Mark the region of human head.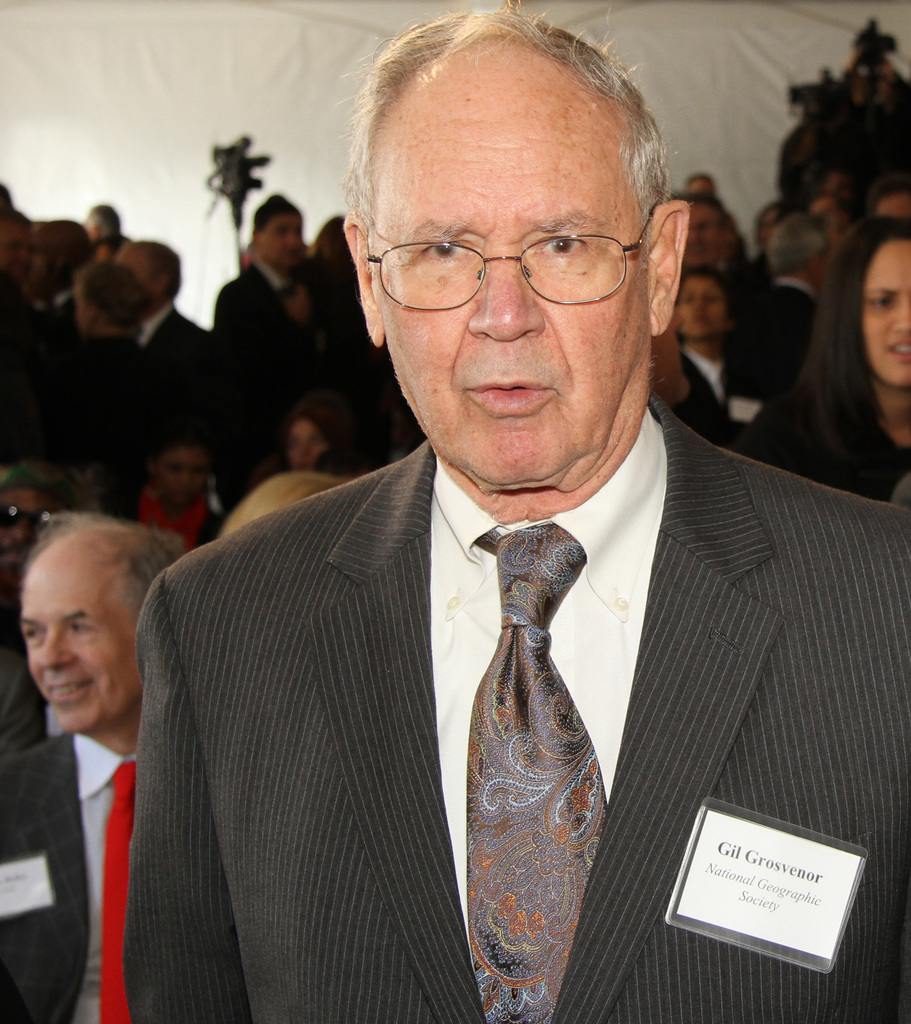
Region: <region>866, 178, 910, 225</region>.
